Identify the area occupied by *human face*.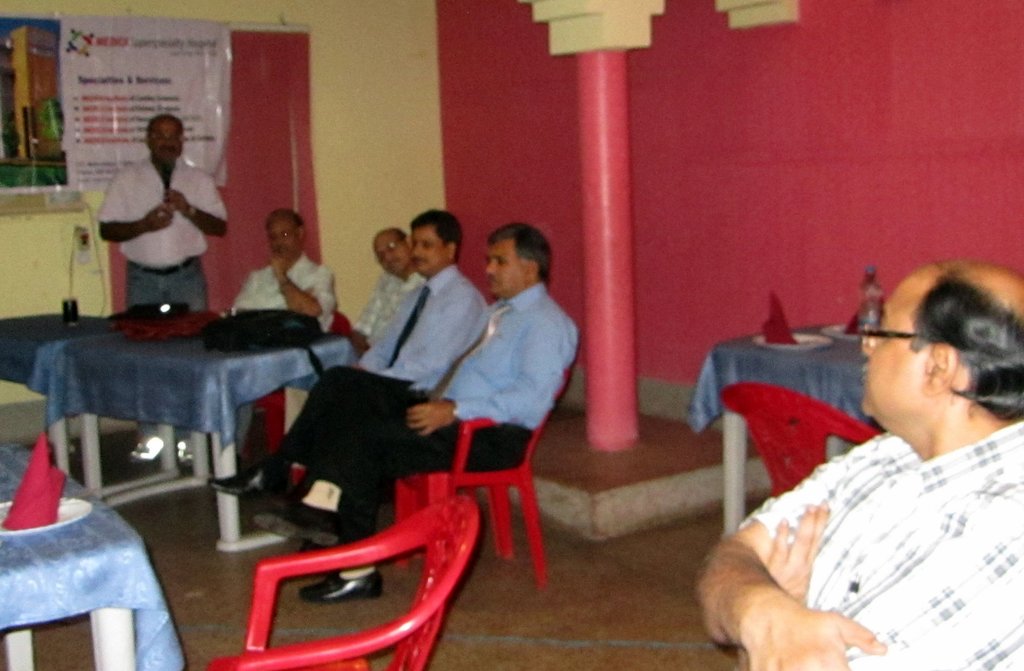
Area: box(861, 270, 928, 419).
